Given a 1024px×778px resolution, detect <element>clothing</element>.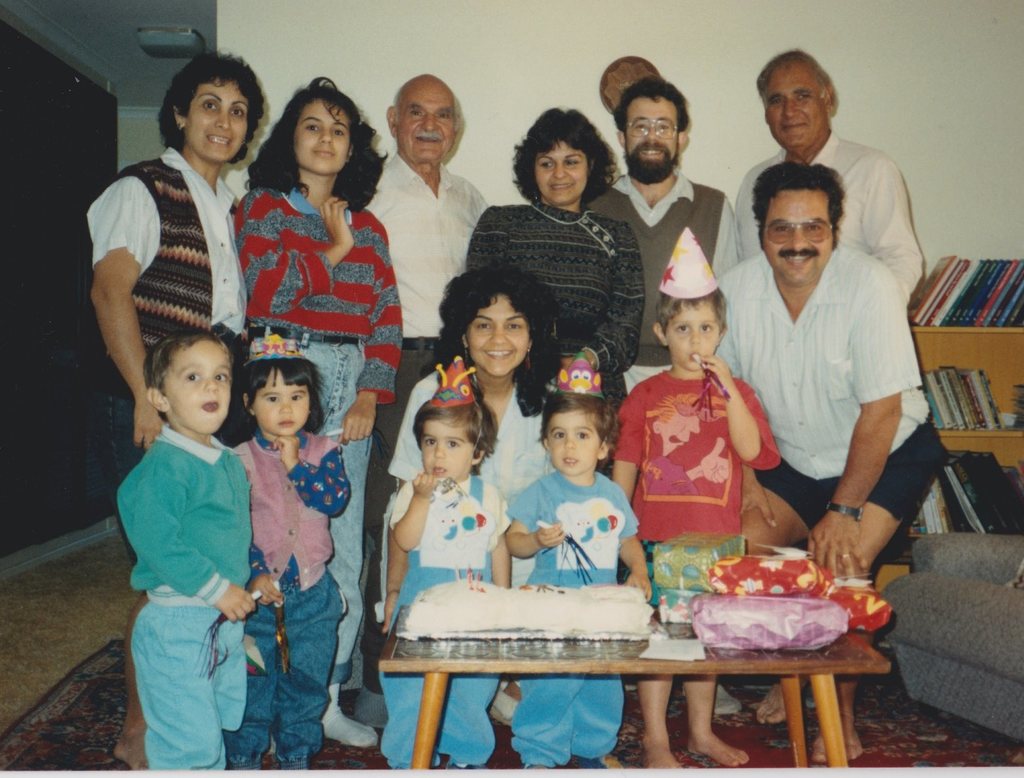
[left=585, top=171, right=749, bottom=398].
